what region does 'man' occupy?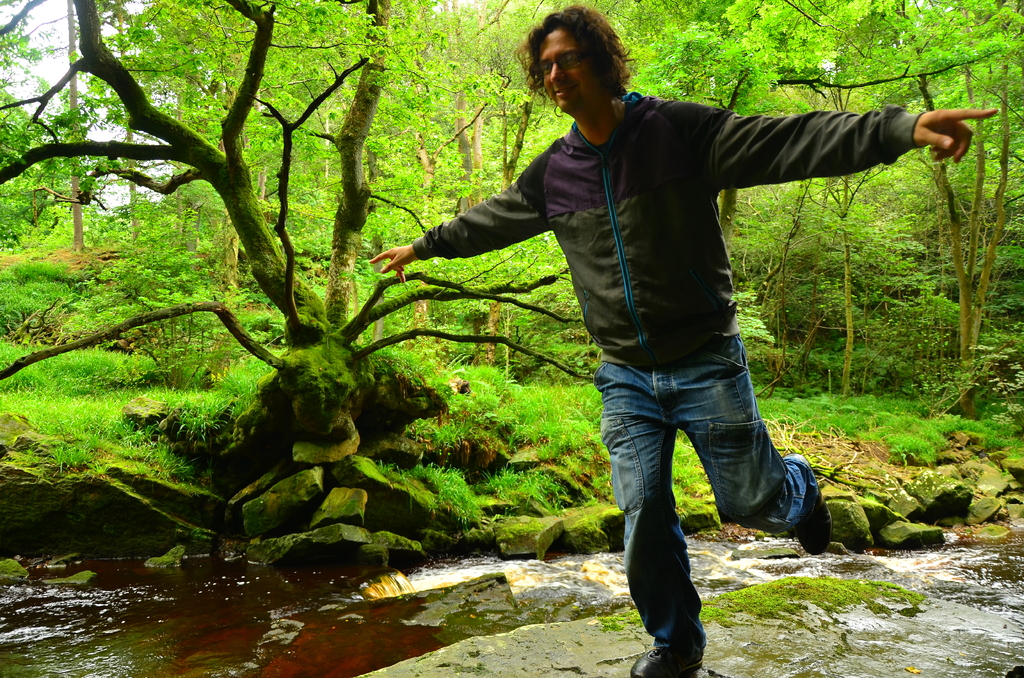
<region>360, 45, 976, 618</region>.
